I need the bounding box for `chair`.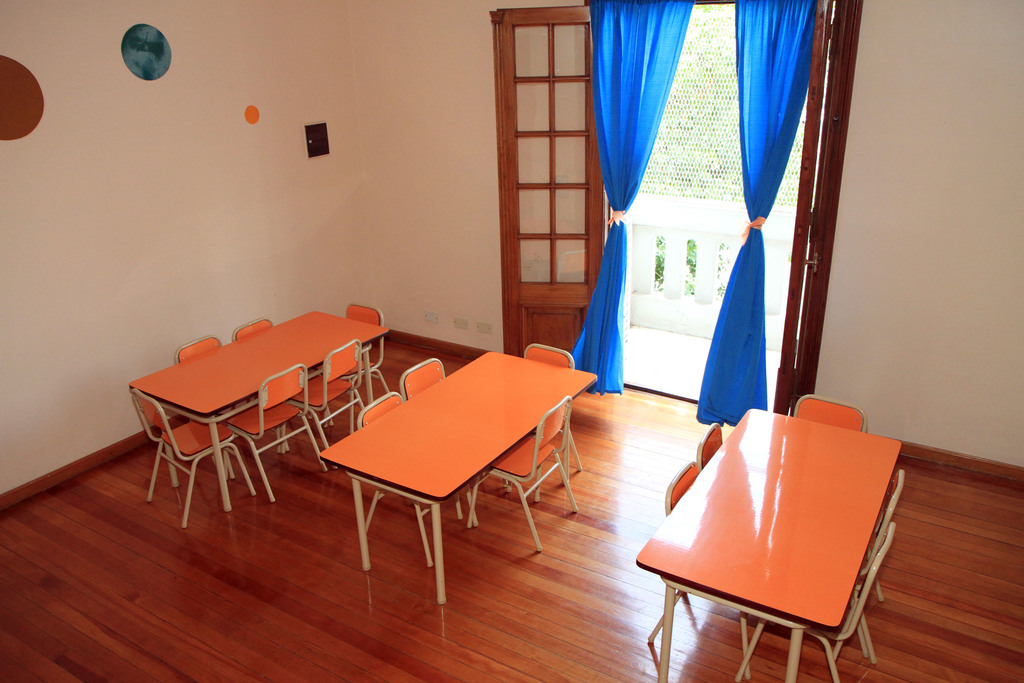
Here it is: Rect(342, 299, 398, 392).
